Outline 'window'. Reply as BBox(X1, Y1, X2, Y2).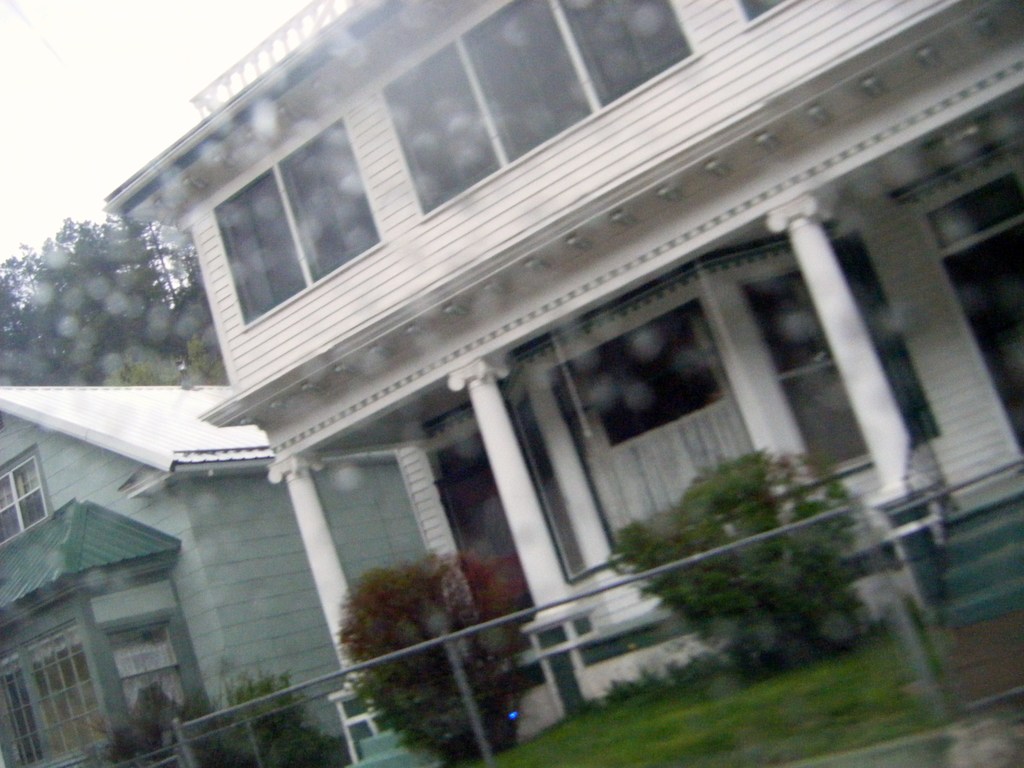
BBox(110, 626, 187, 715).
